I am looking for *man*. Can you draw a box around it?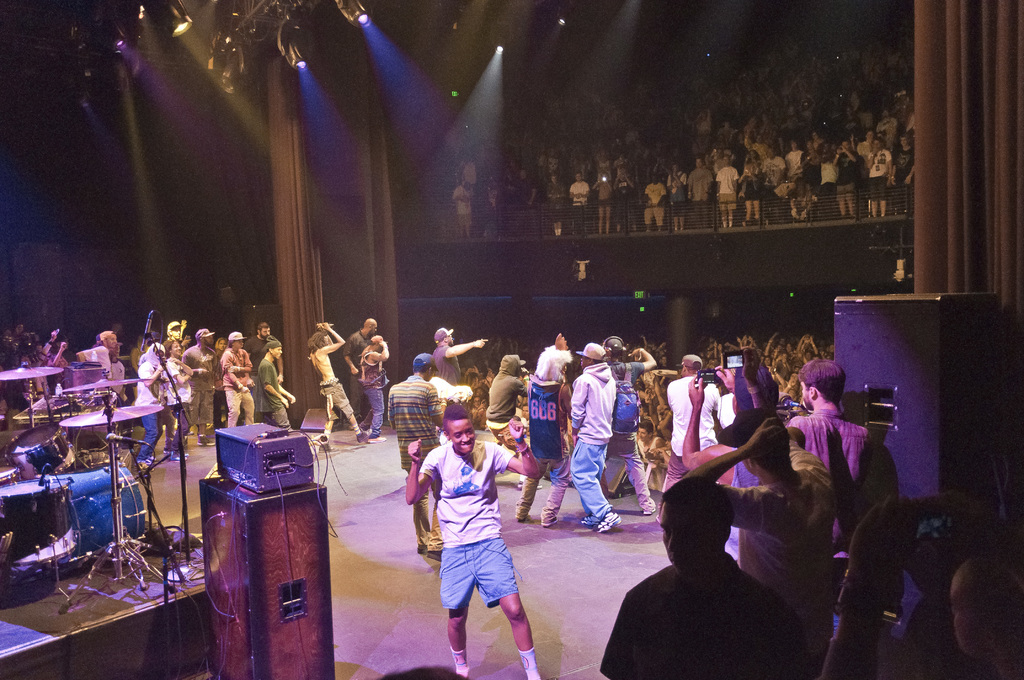
Sure, the bounding box is Rect(420, 404, 538, 670).
